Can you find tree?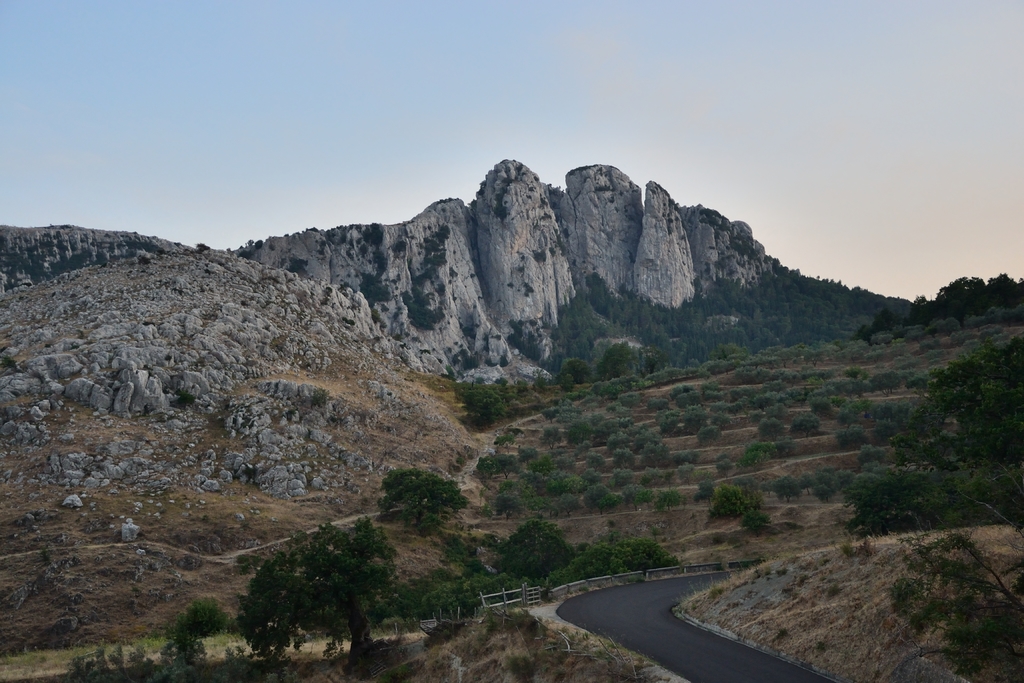
Yes, bounding box: [891, 528, 1023, 682].
